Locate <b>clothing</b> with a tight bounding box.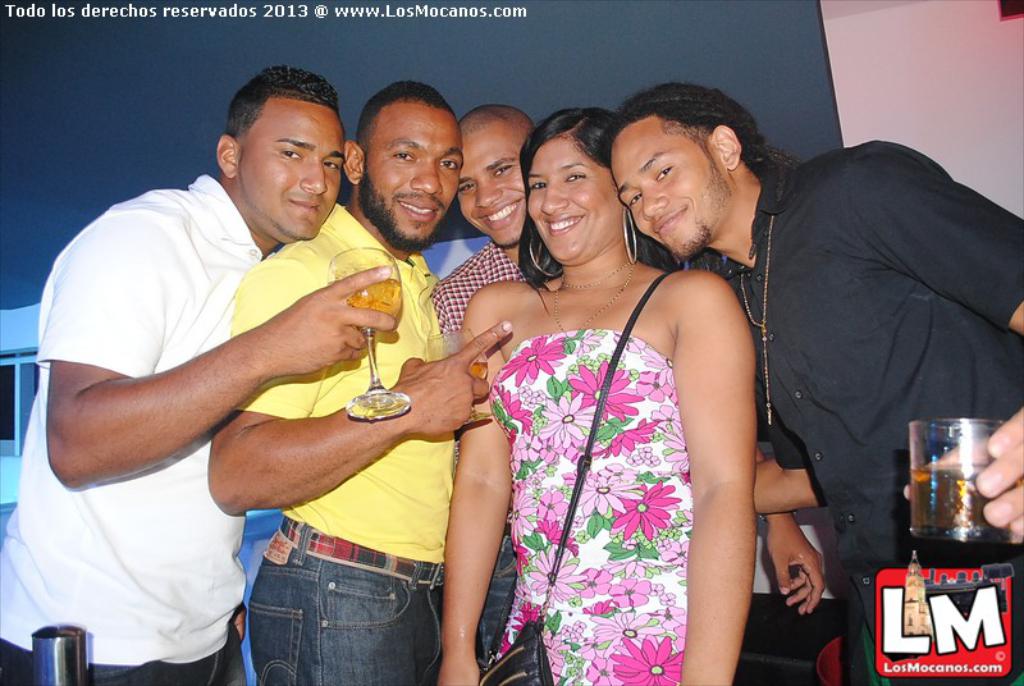
x1=233 y1=203 x2=453 y2=685.
